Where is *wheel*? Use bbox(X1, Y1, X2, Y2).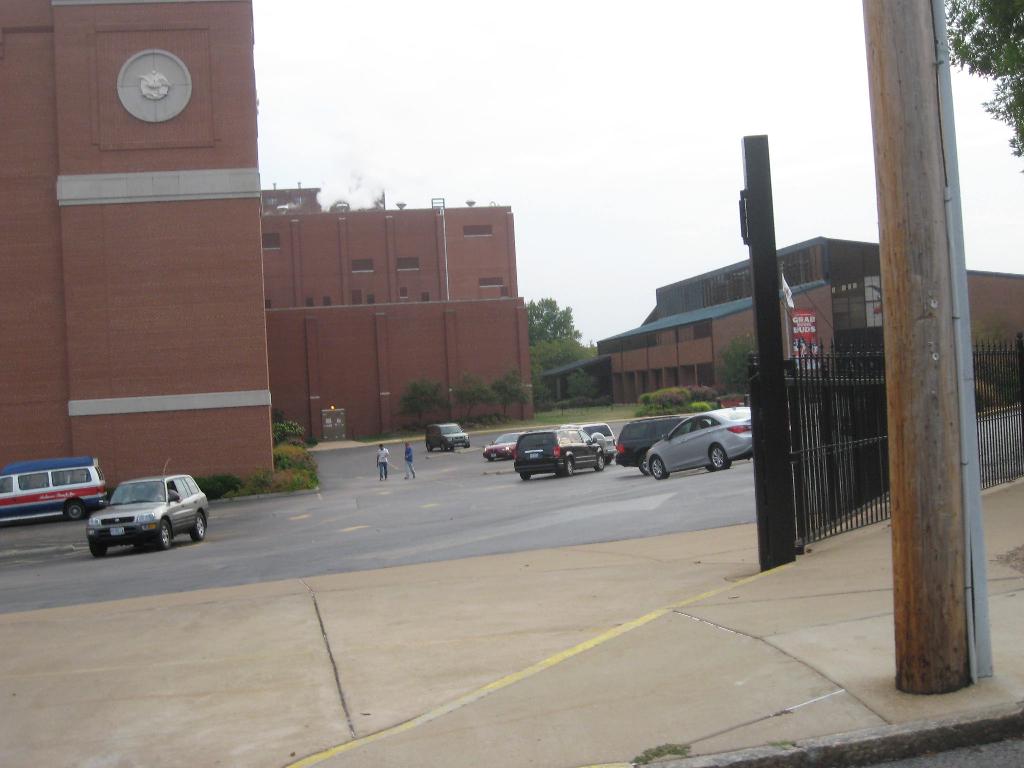
bbox(67, 502, 83, 520).
